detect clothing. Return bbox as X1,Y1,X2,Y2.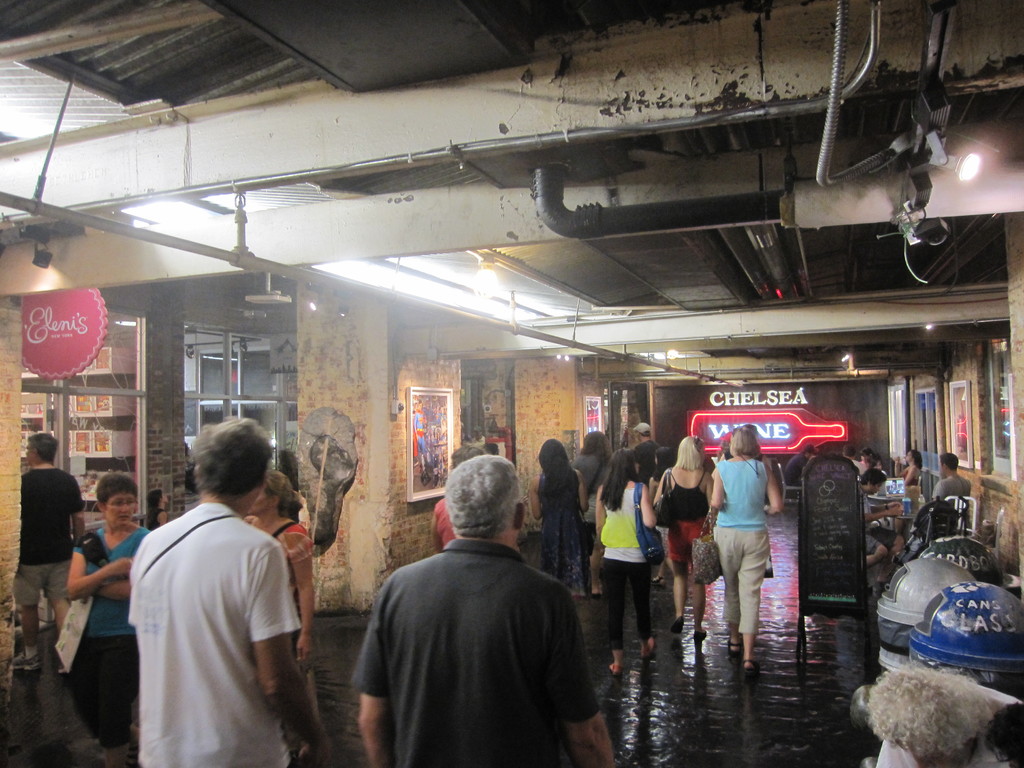
76,529,151,633.
